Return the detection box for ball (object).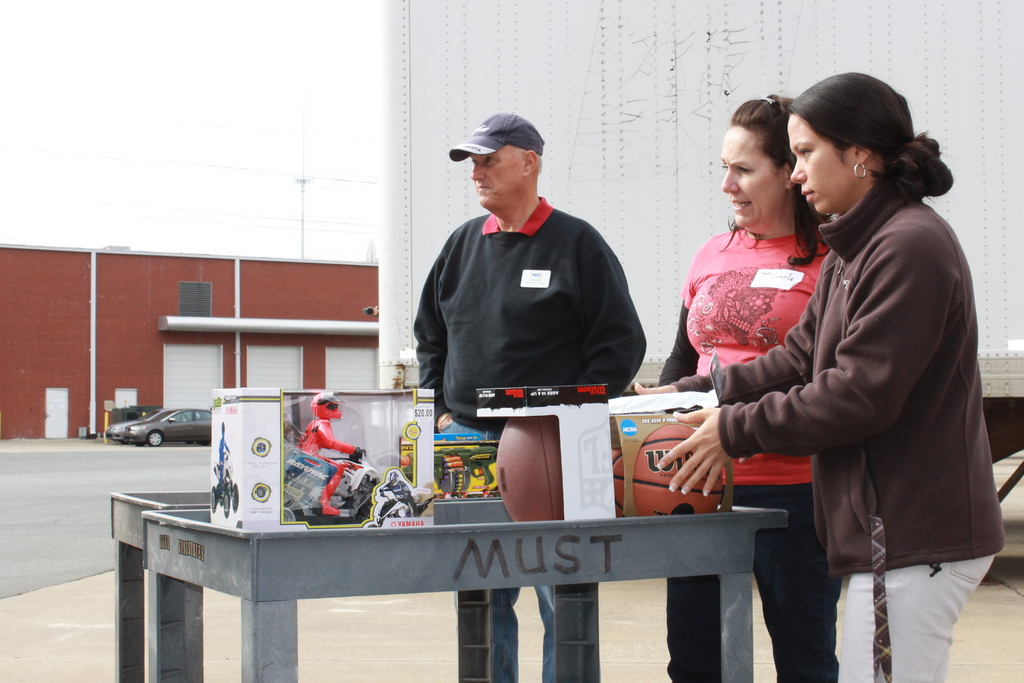
614 425 721 511.
